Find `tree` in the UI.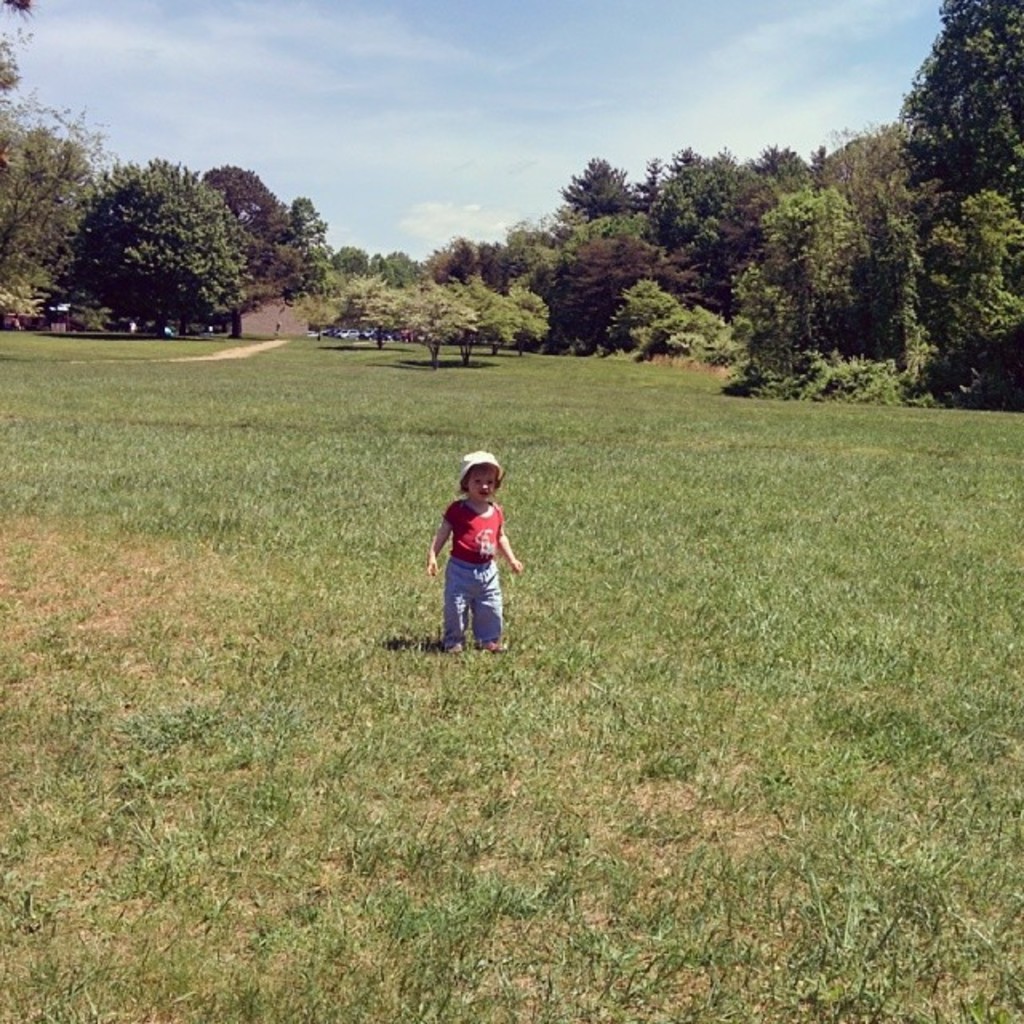
UI element at region(502, 290, 544, 352).
